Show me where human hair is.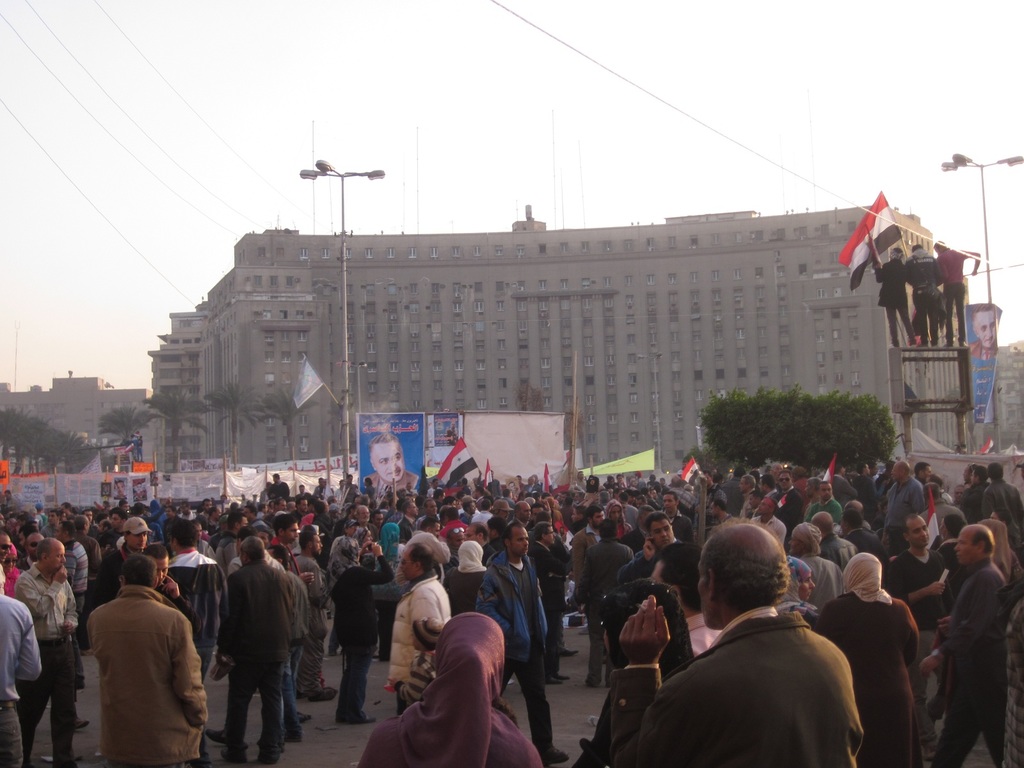
human hair is at box(410, 538, 433, 572).
